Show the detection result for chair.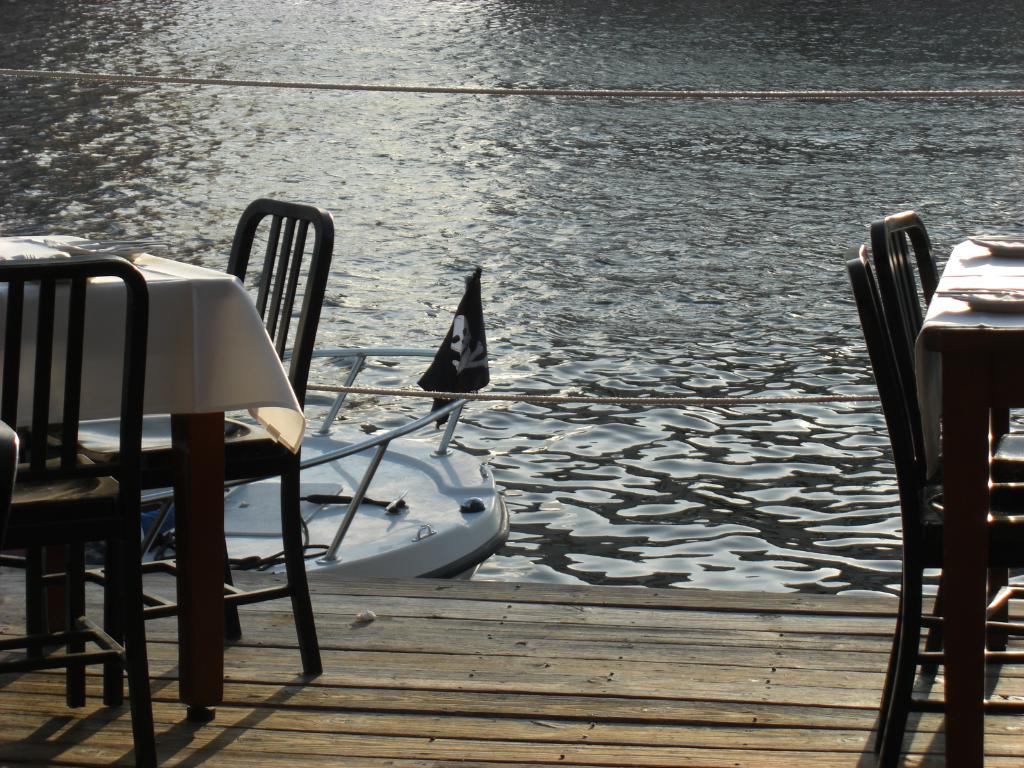
(x1=0, y1=252, x2=165, y2=765).
